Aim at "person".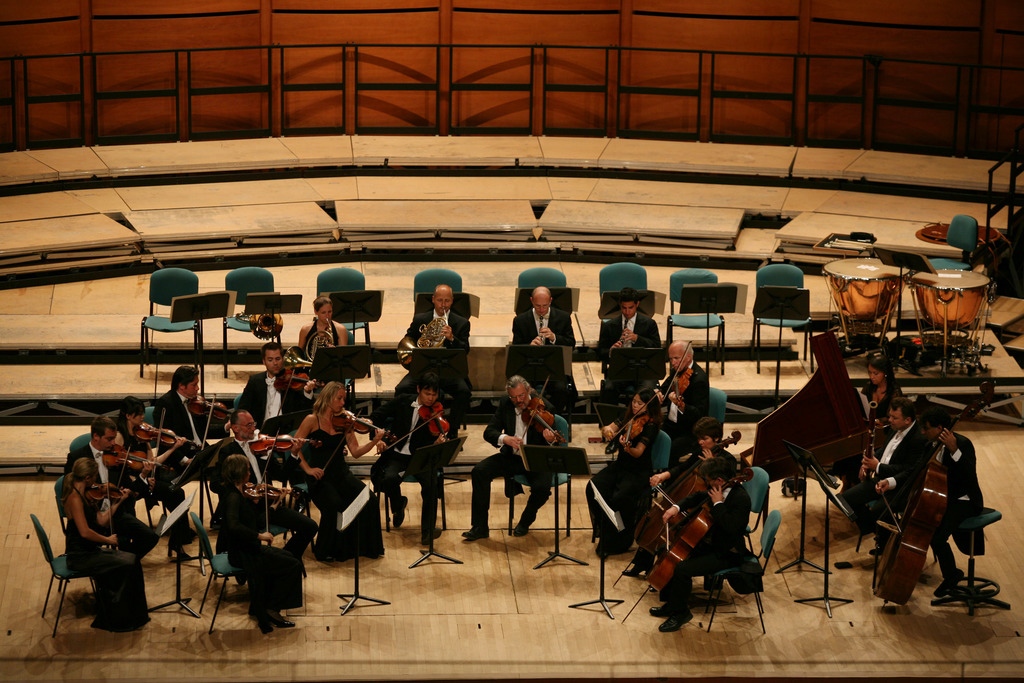
Aimed at region(61, 416, 154, 565).
